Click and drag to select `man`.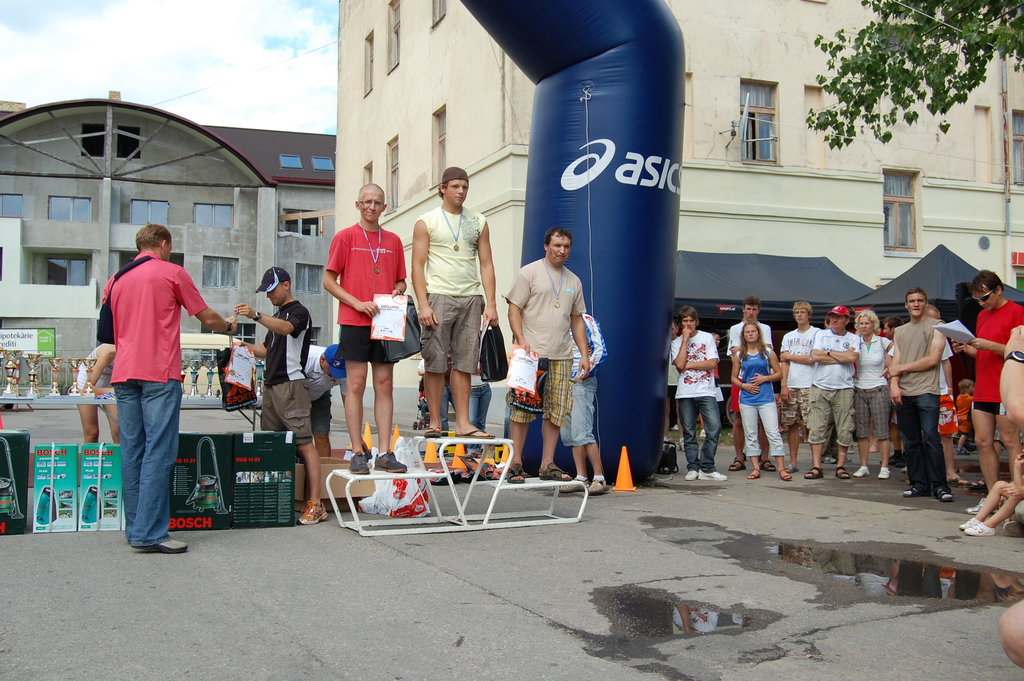
Selection: select_region(998, 325, 1023, 669).
